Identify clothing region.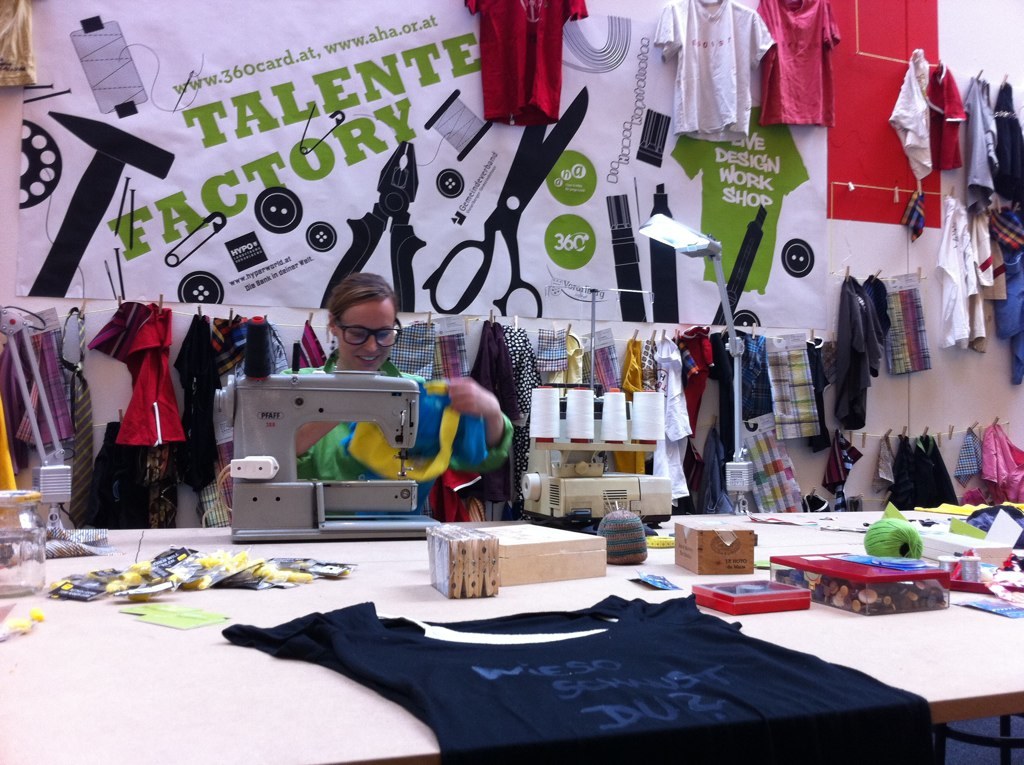
Region: bbox(892, 44, 934, 180).
